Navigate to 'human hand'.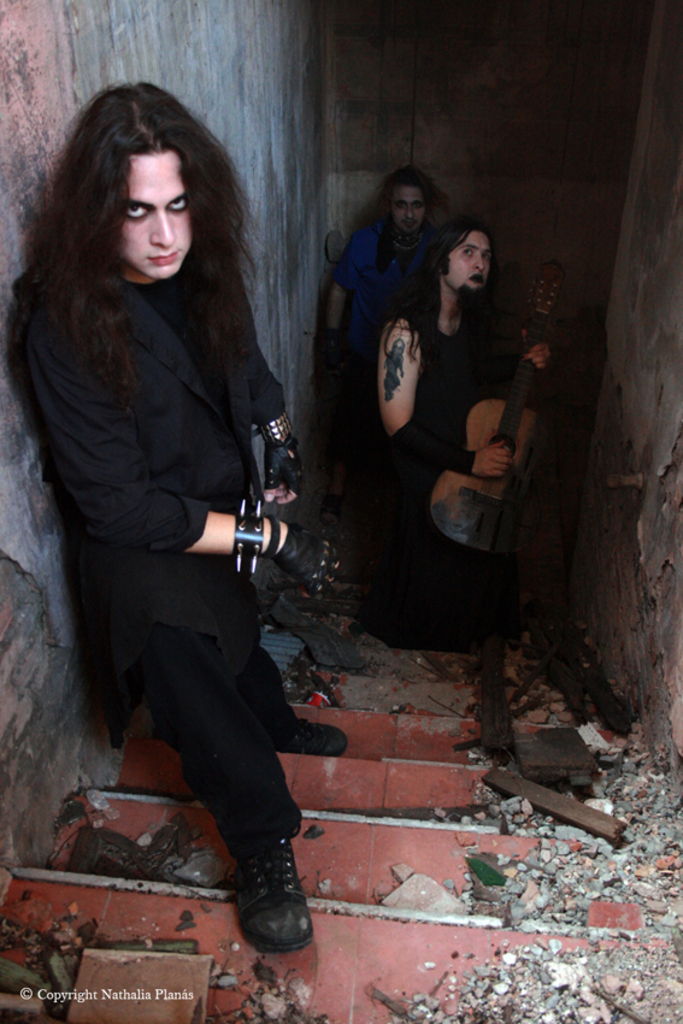
Navigation target: {"x1": 259, "y1": 434, "x2": 306, "y2": 508}.
